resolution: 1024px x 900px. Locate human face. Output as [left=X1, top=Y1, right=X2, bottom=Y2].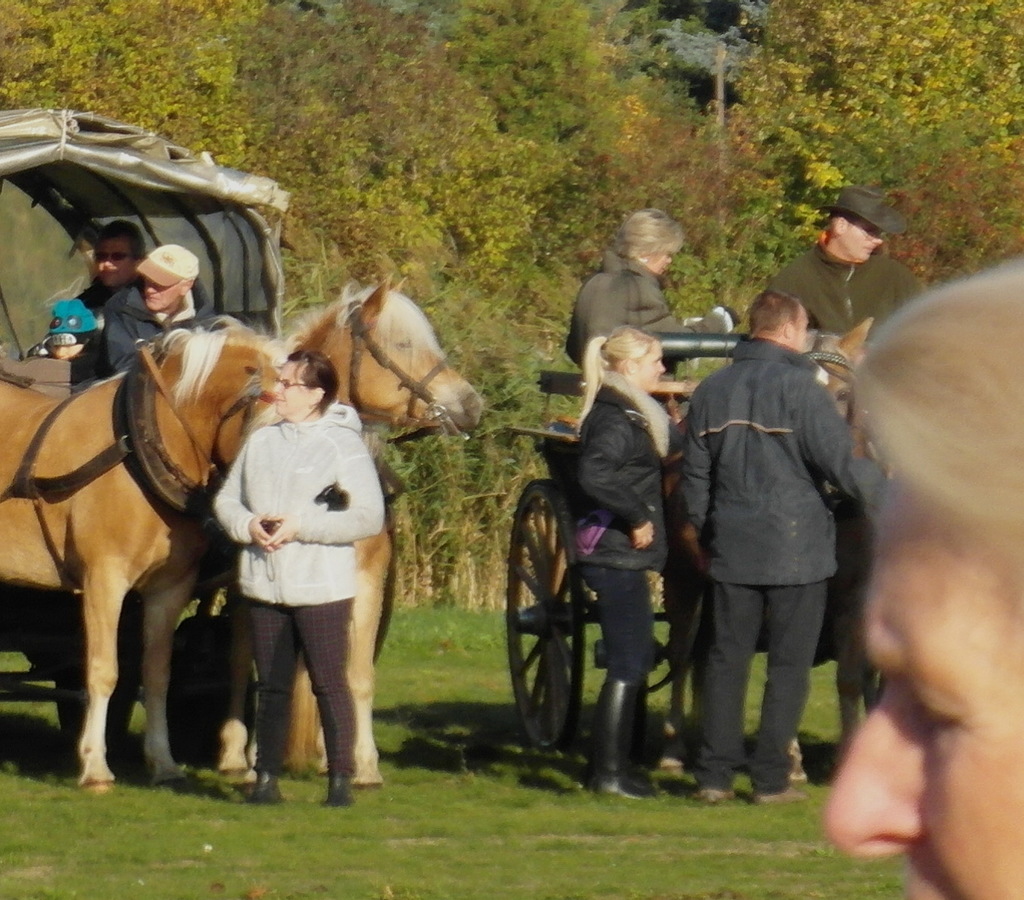
[left=139, top=275, right=176, bottom=312].
